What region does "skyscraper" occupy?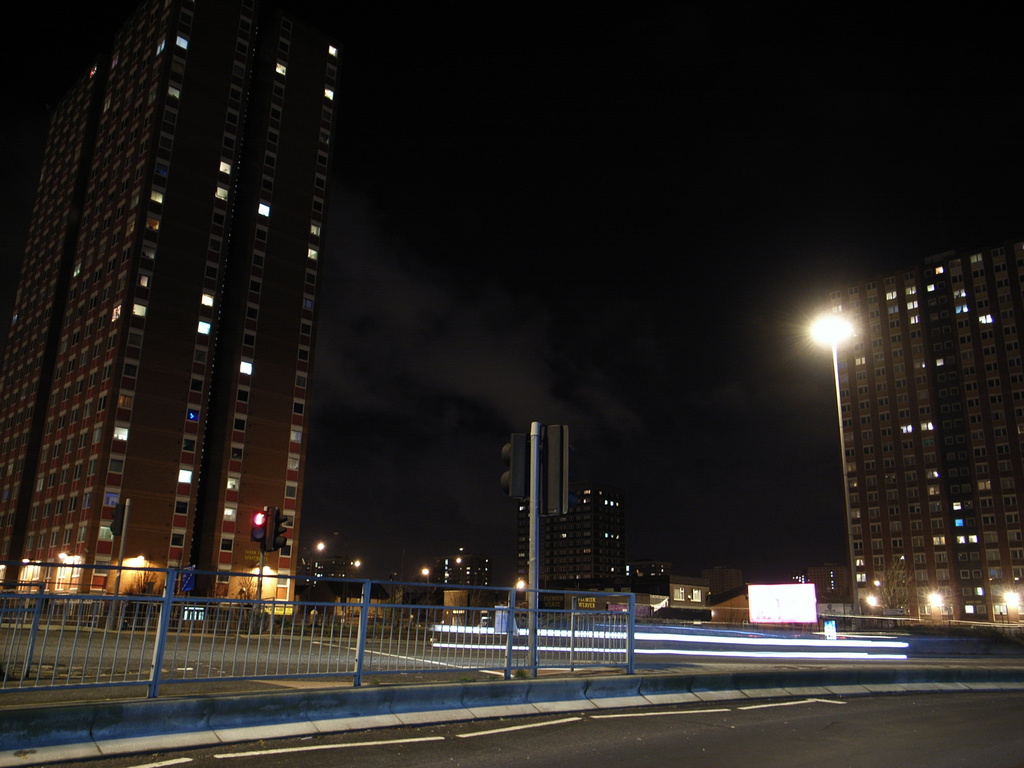
{"left": 838, "top": 241, "right": 1023, "bottom": 625}.
